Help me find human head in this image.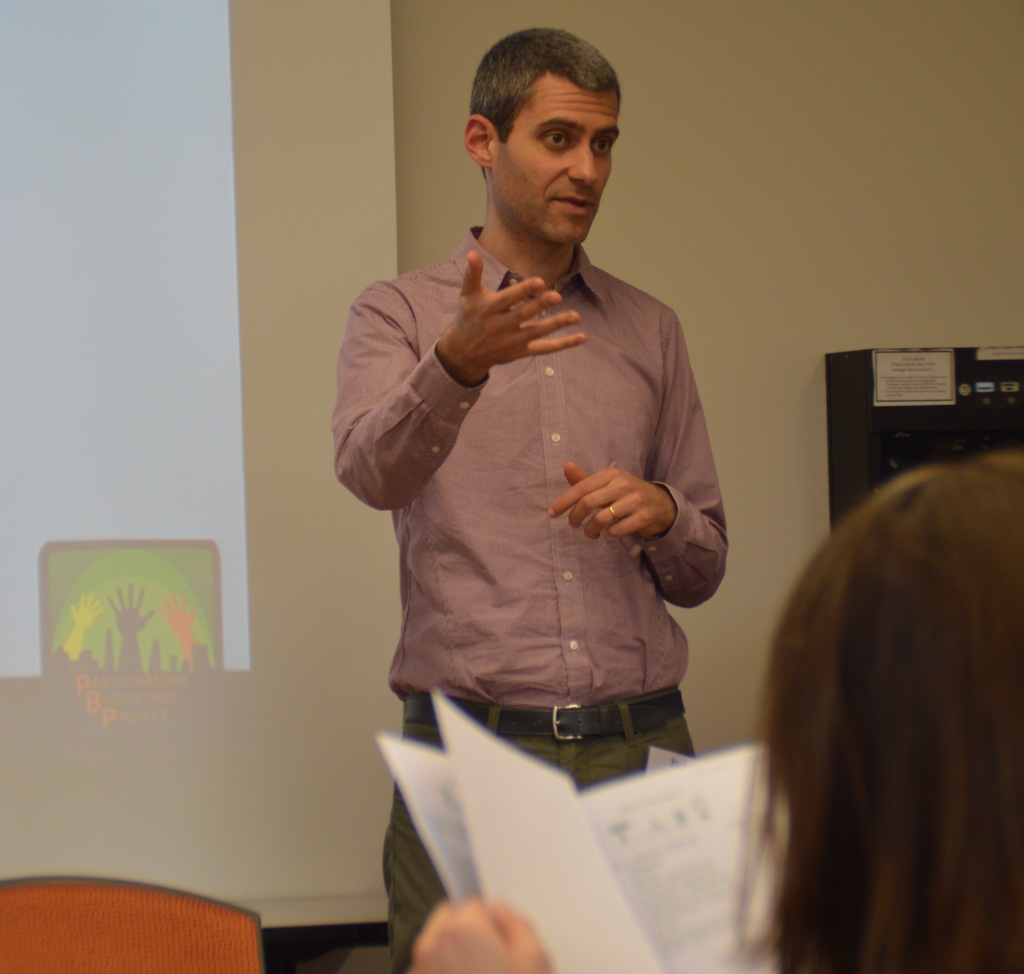
Found it: pyautogui.locateOnScreen(760, 451, 1023, 973).
